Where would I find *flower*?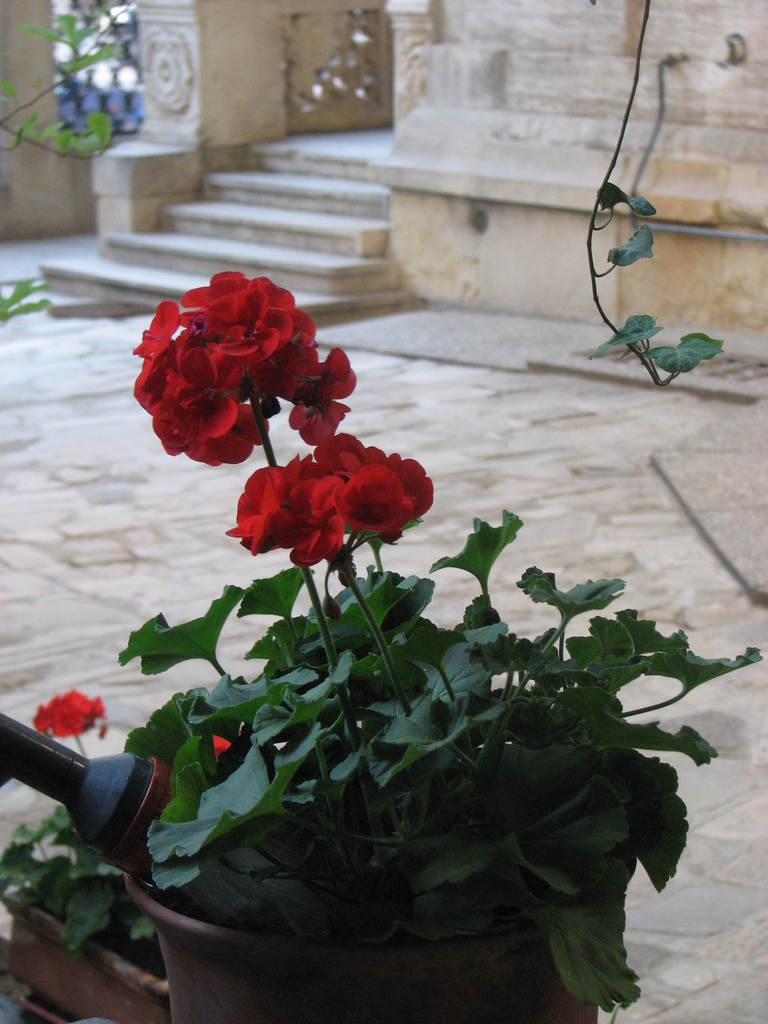
At bbox=[26, 691, 107, 739].
